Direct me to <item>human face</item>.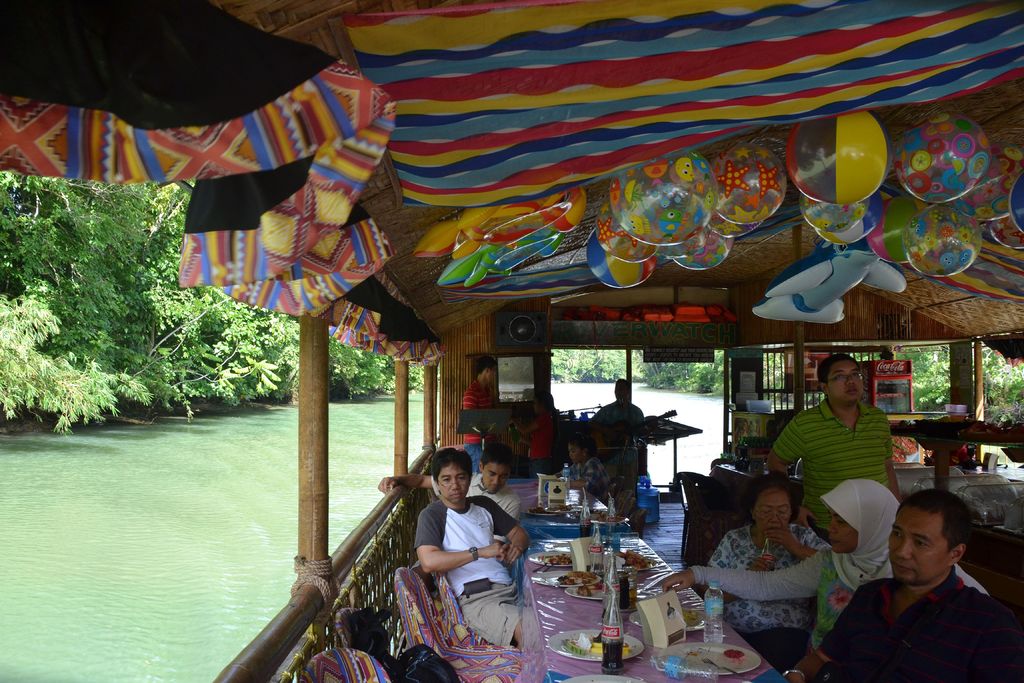
Direction: box=[753, 486, 796, 536].
